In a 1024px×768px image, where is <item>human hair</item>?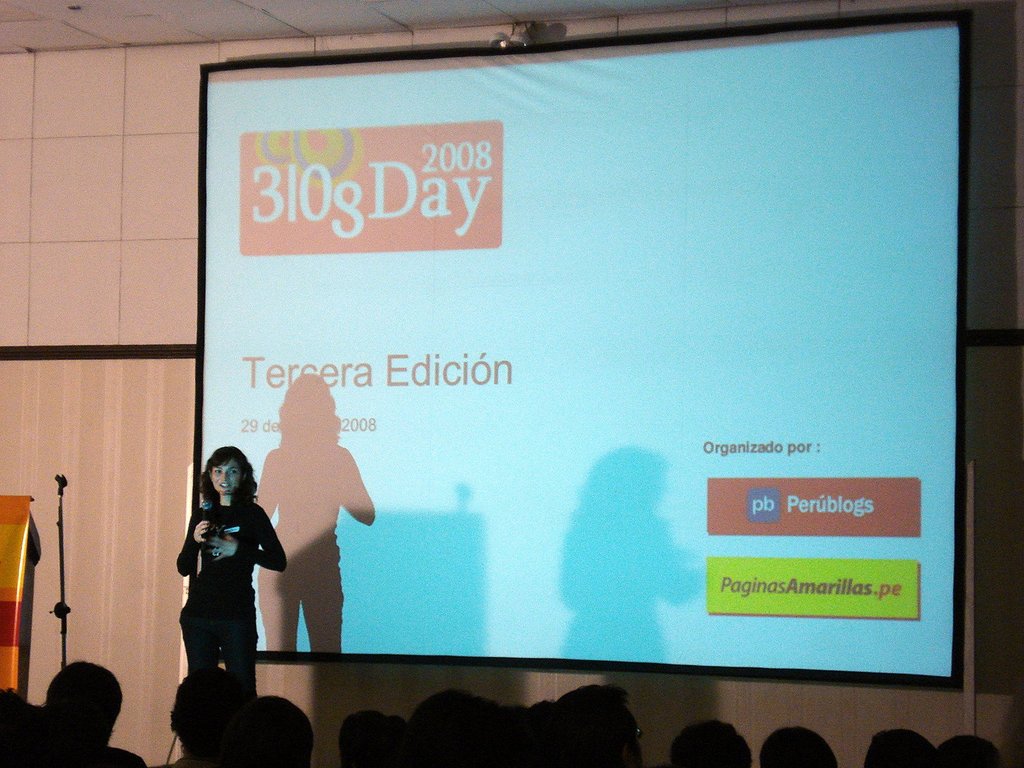
554/682/632/767.
